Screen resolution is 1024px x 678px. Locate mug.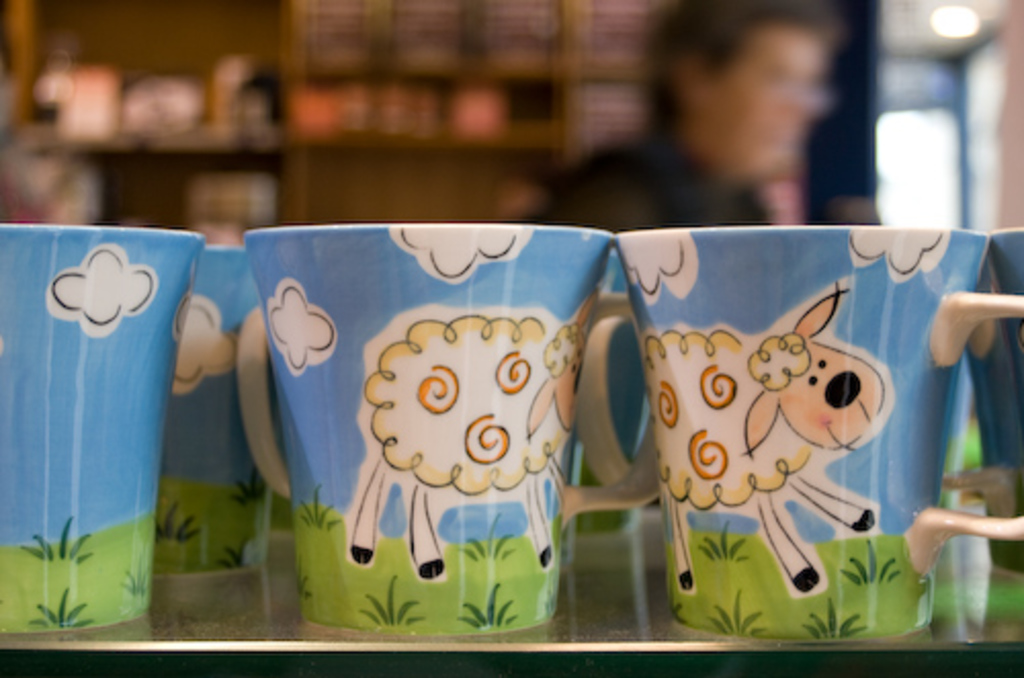
154 242 289 578.
